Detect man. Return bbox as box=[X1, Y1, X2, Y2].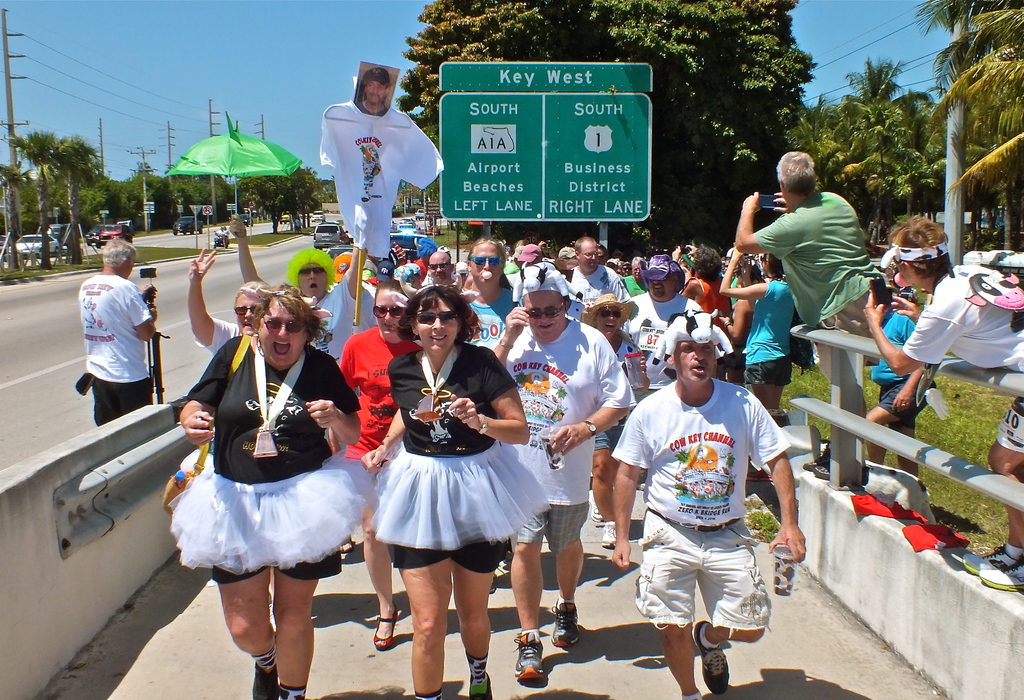
box=[564, 234, 624, 310].
